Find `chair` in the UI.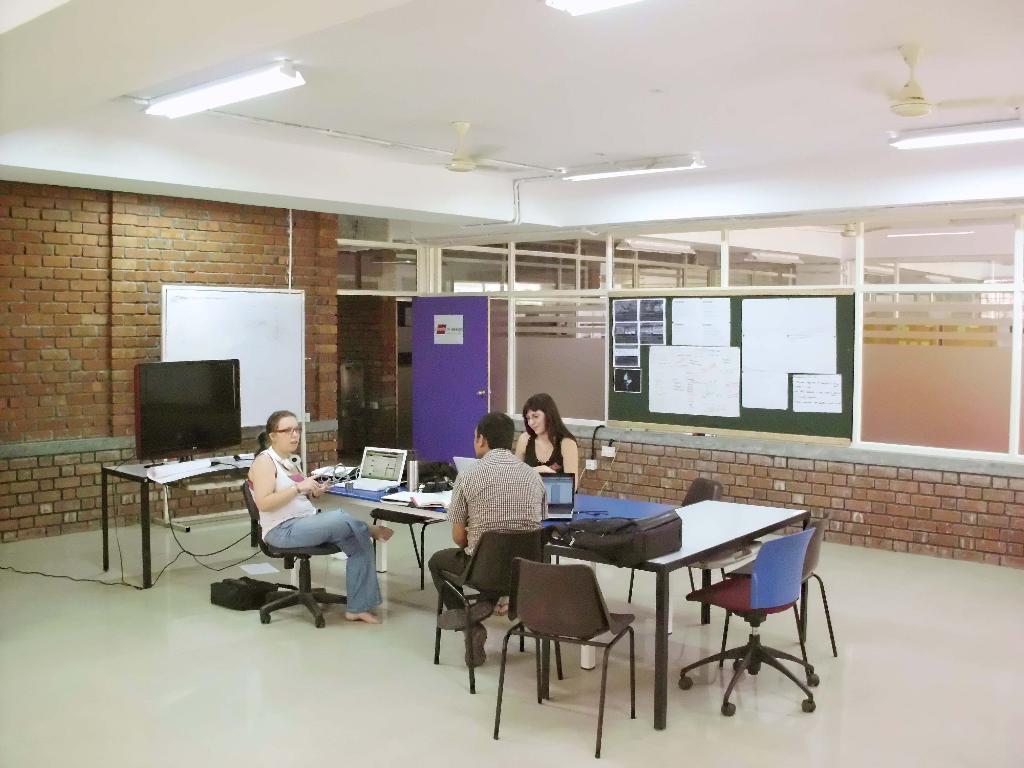
UI element at bbox=[428, 526, 567, 692].
